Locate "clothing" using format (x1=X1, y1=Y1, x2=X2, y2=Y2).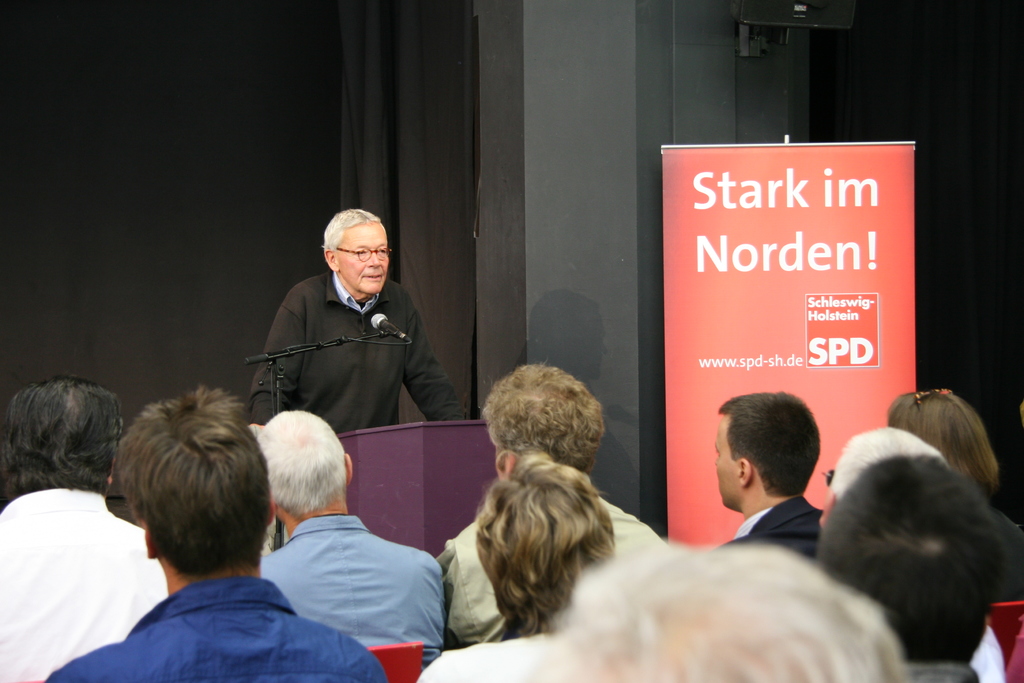
(x1=236, y1=476, x2=447, y2=658).
